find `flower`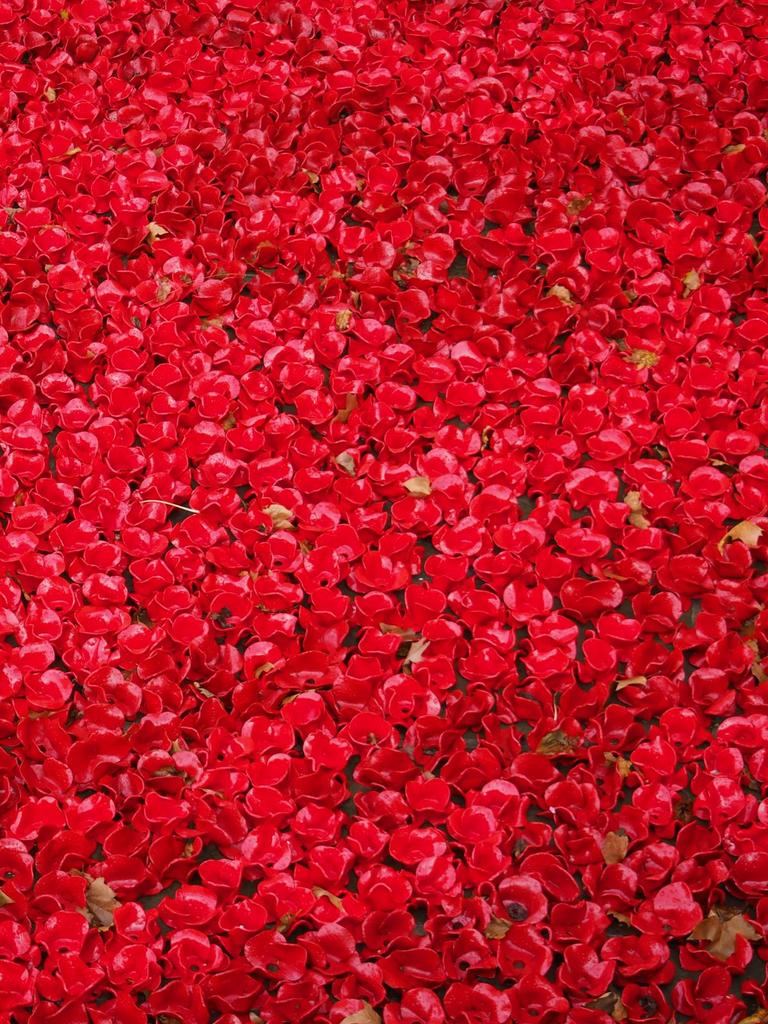
[239, 927, 302, 984]
